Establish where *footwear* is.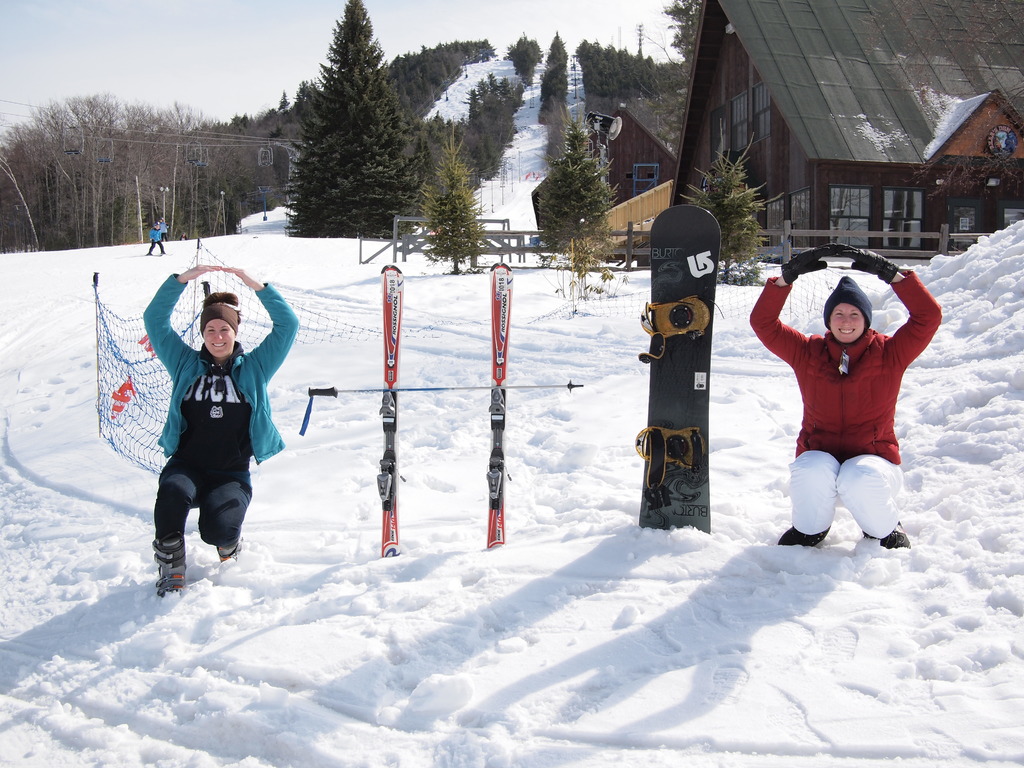
Established at bbox(774, 526, 831, 546).
